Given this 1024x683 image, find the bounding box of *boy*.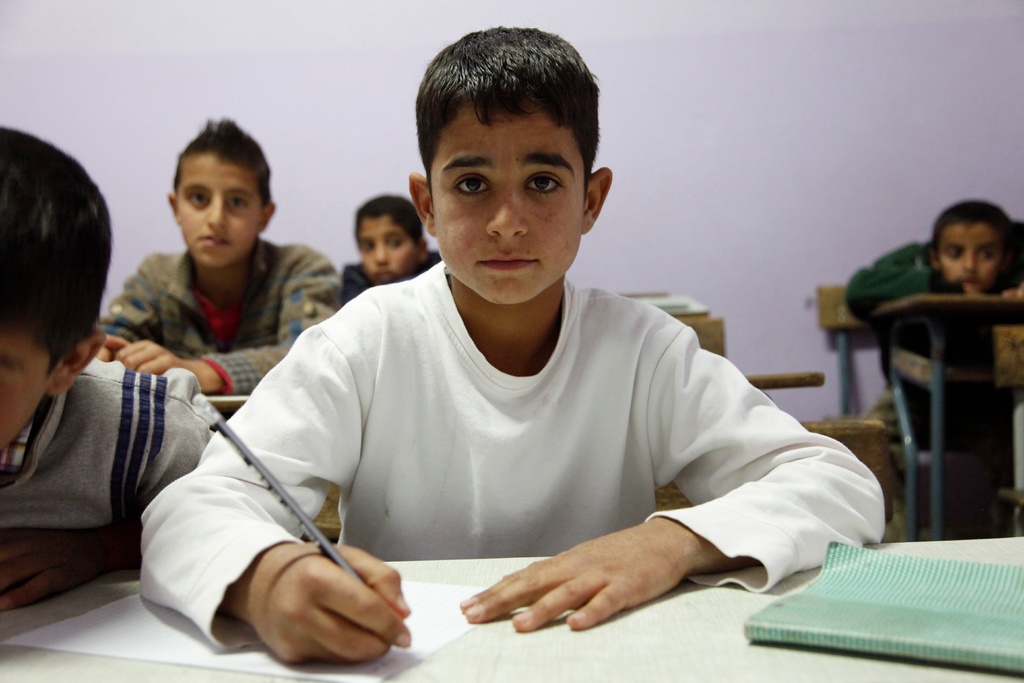
<bbox>0, 126, 224, 614</bbox>.
